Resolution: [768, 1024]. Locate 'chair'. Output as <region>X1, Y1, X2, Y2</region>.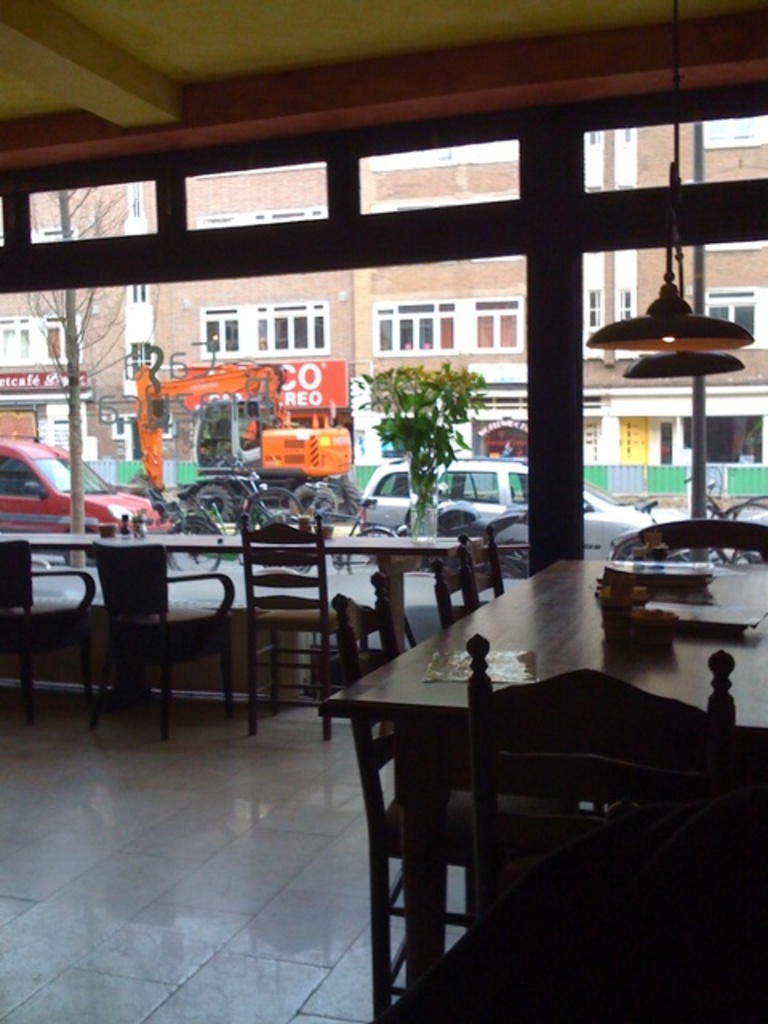
<region>467, 630, 749, 1022</region>.
